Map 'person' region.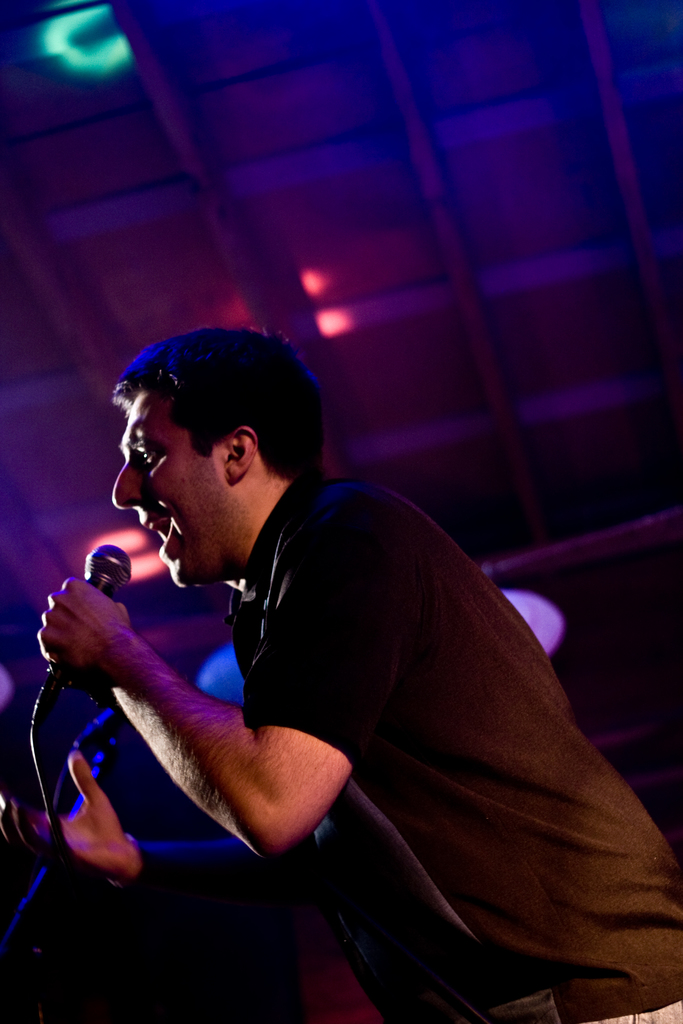
Mapped to [36, 324, 682, 1023].
